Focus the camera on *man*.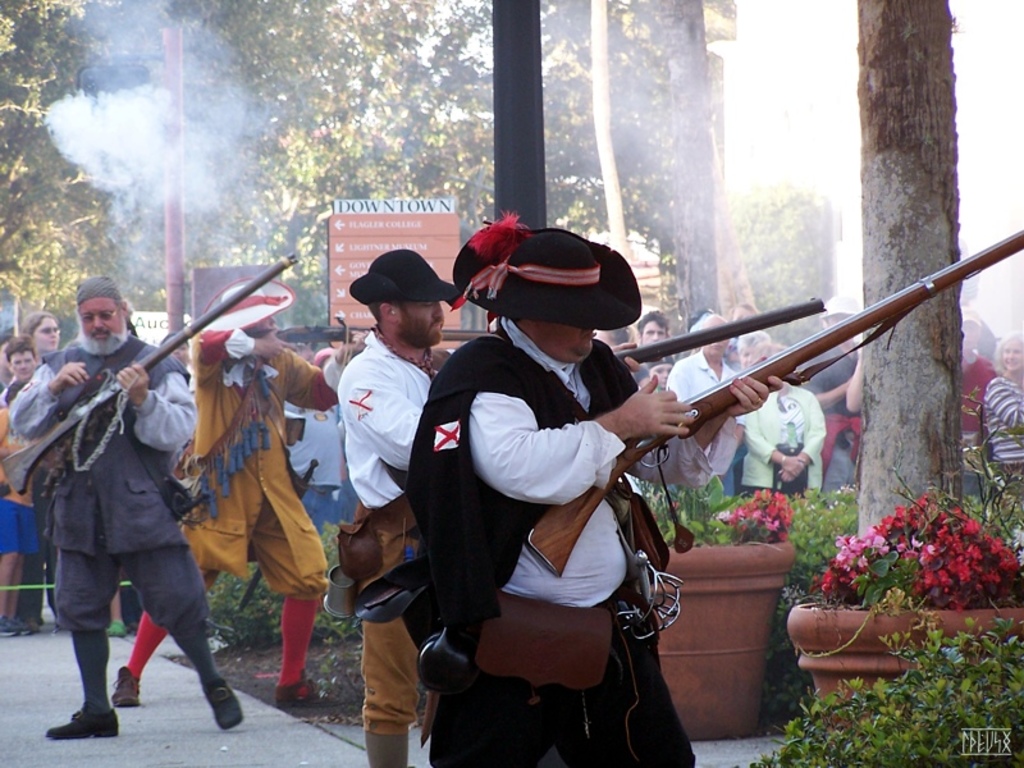
Focus region: bbox=[639, 306, 671, 348].
